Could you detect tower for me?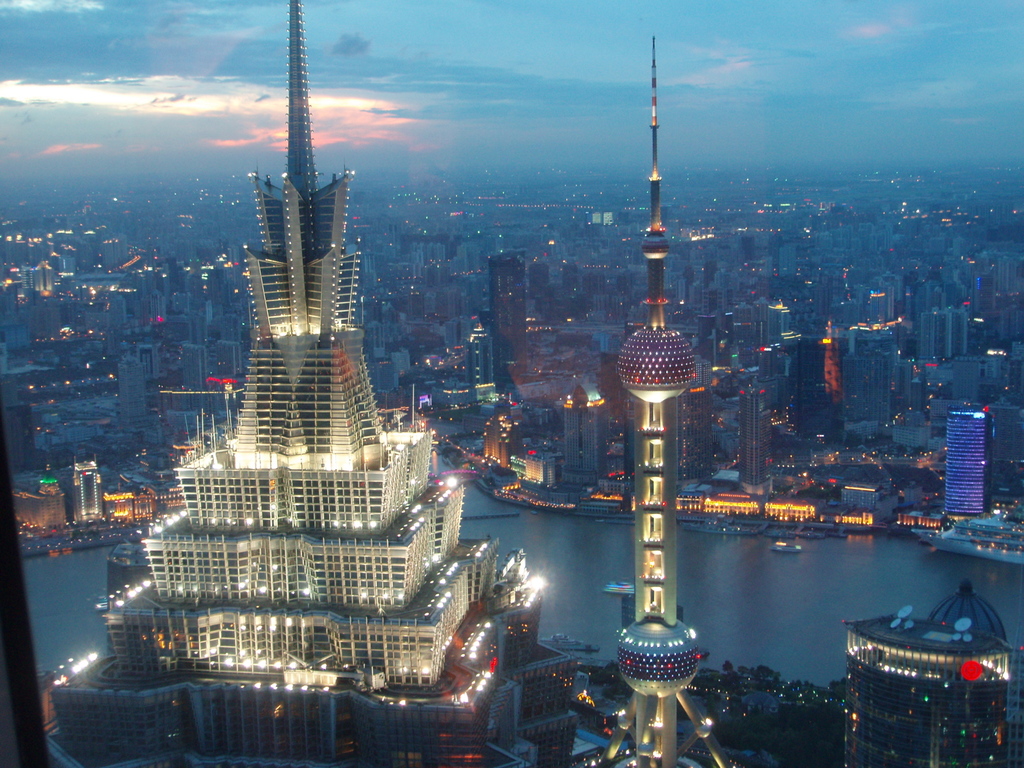
Detection result: {"x1": 728, "y1": 232, "x2": 765, "y2": 271}.
